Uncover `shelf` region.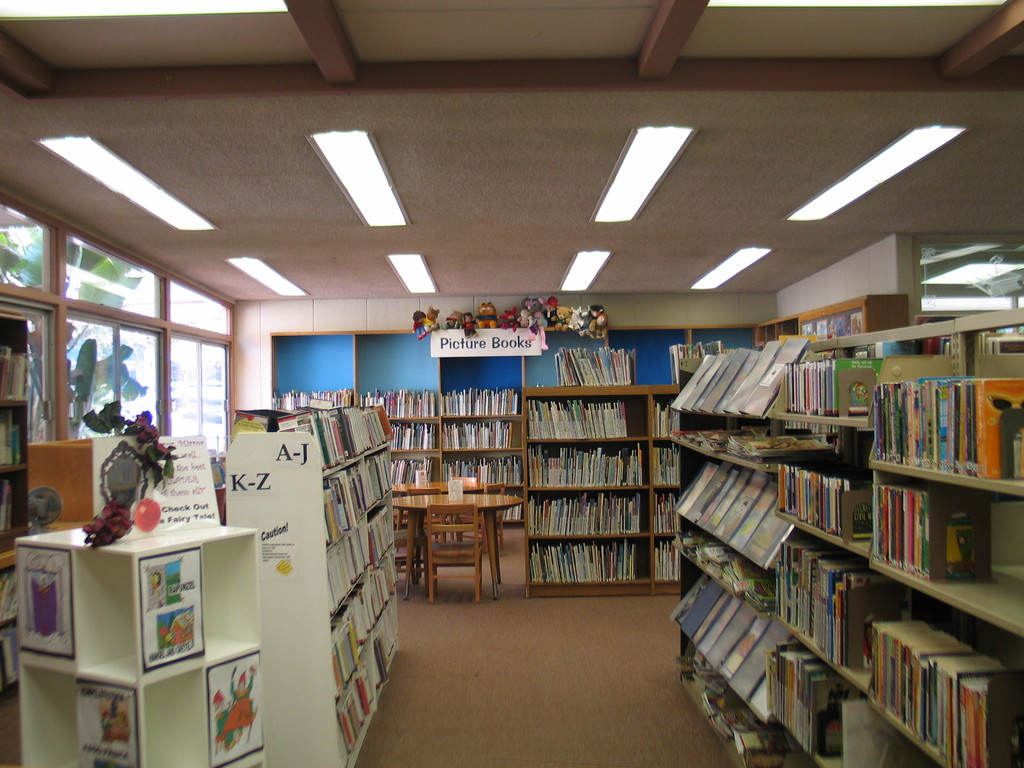
Uncovered: region(70, 550, 140, 692).
